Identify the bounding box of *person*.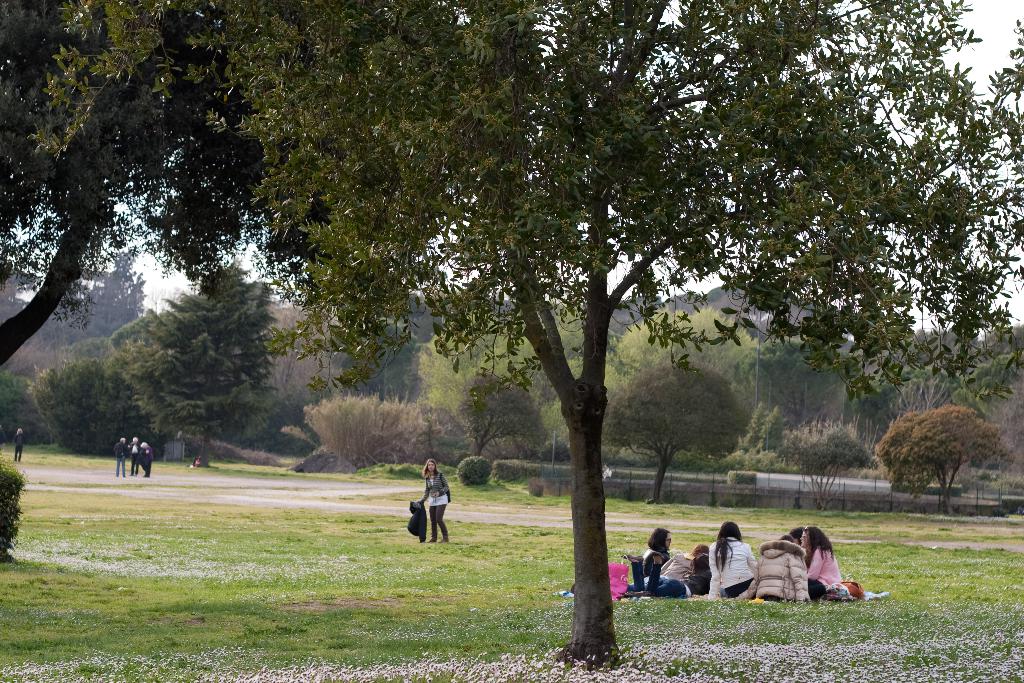
130, 441, 152, 480.
